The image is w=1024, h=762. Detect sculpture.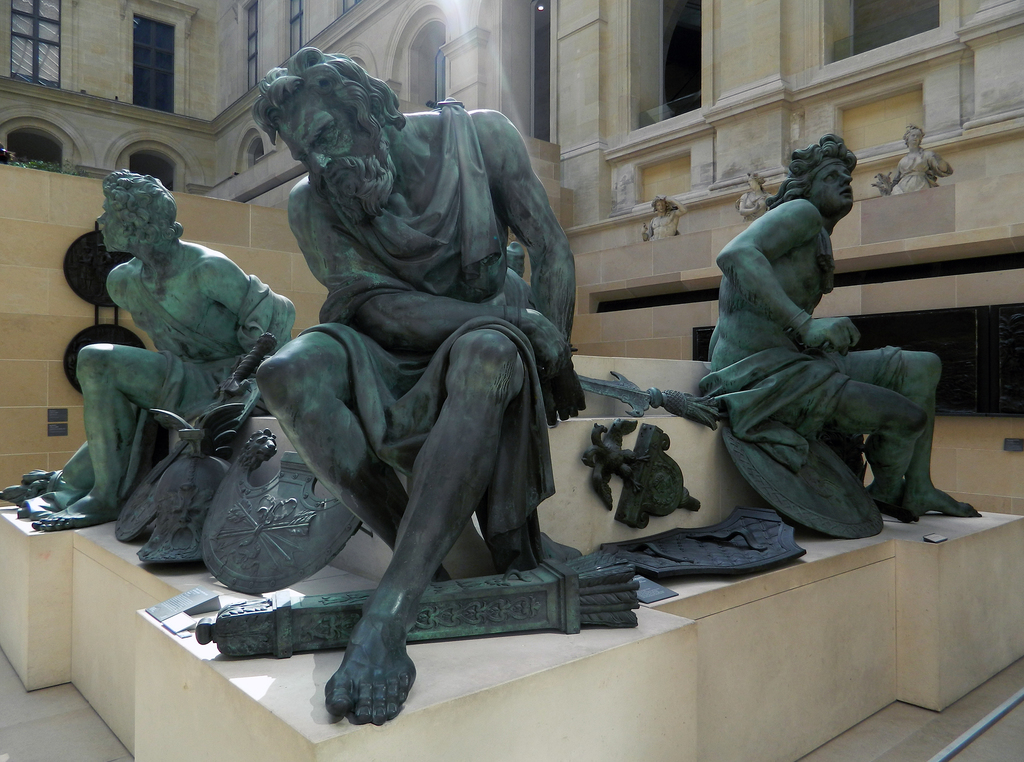
Detection: <bbox>174, 551, 624, 666</bbox>.
